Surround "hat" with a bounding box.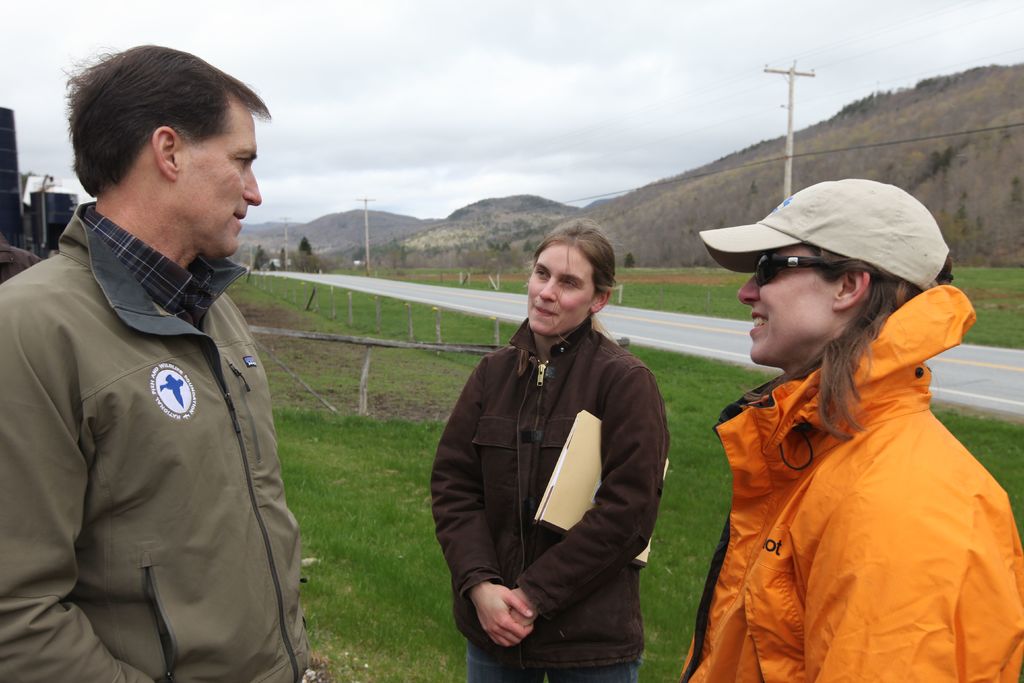
bbox=[698, 176, 946, 295].
